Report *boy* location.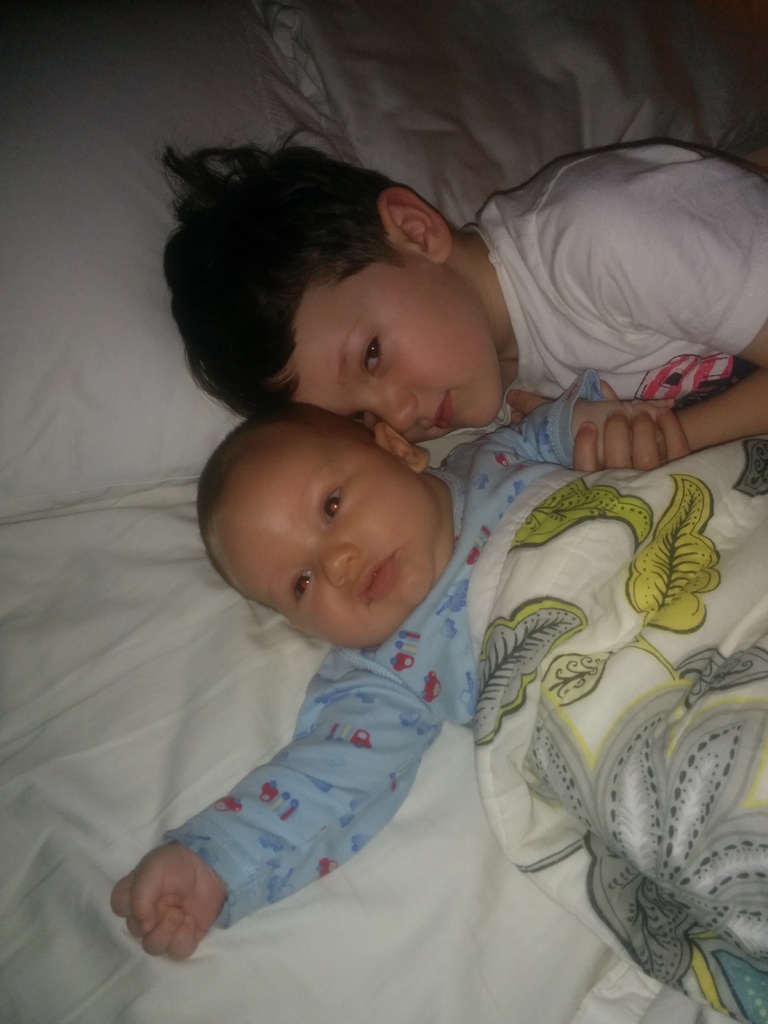
Report: box(161, 134, 767, 475).
